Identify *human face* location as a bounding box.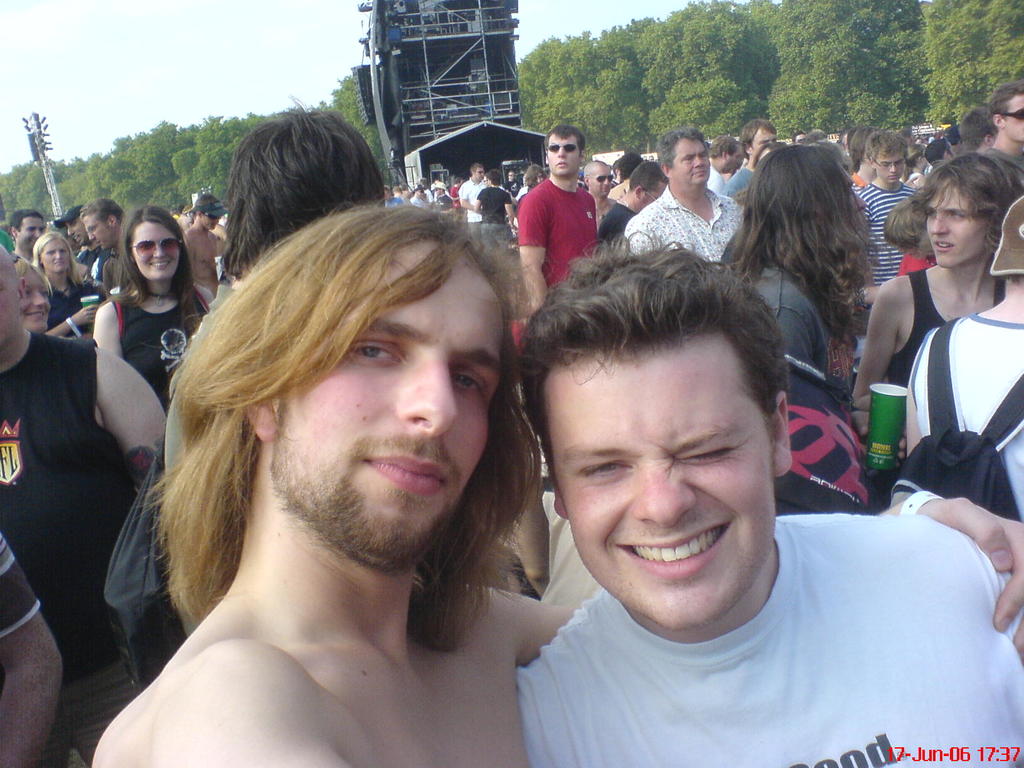
left=722, top=144, right=738, bottom=168.
